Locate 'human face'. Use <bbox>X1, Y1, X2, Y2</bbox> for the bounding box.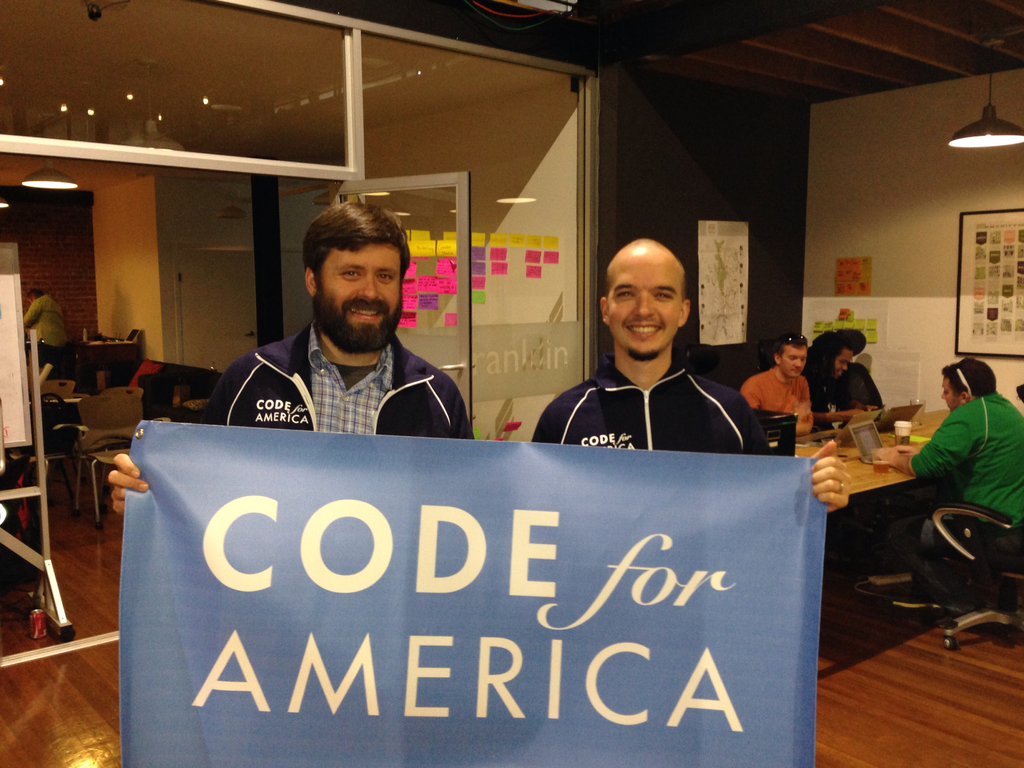
<bbox>779, 345, 805, 380</bbox>.
